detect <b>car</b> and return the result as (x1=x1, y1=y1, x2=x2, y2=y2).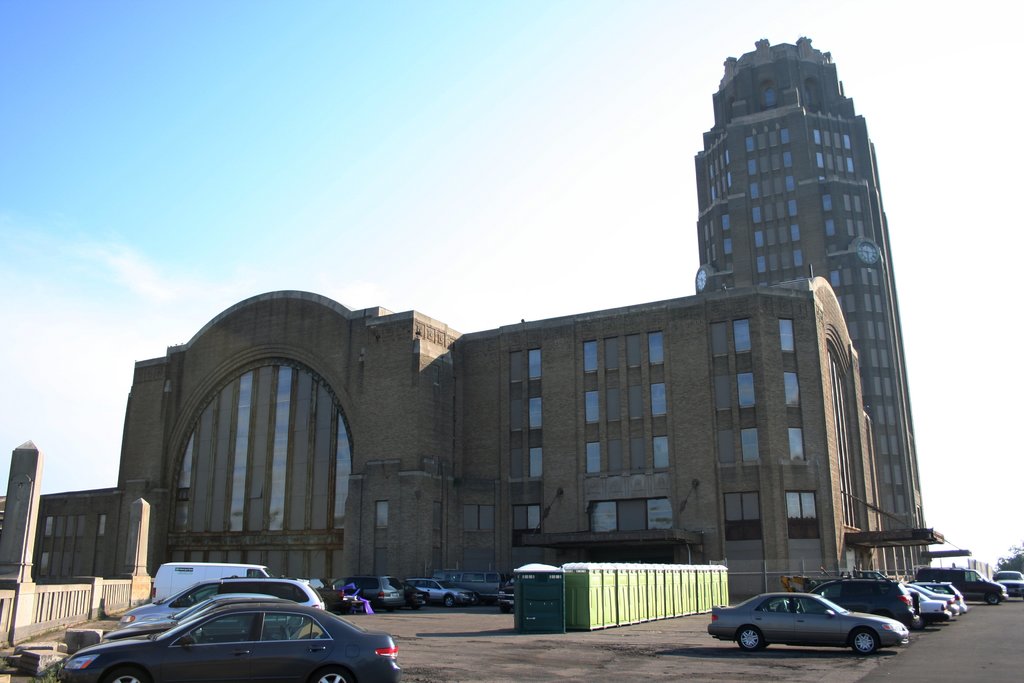
(x1=805, y1=575, x2=926, y2=629).
